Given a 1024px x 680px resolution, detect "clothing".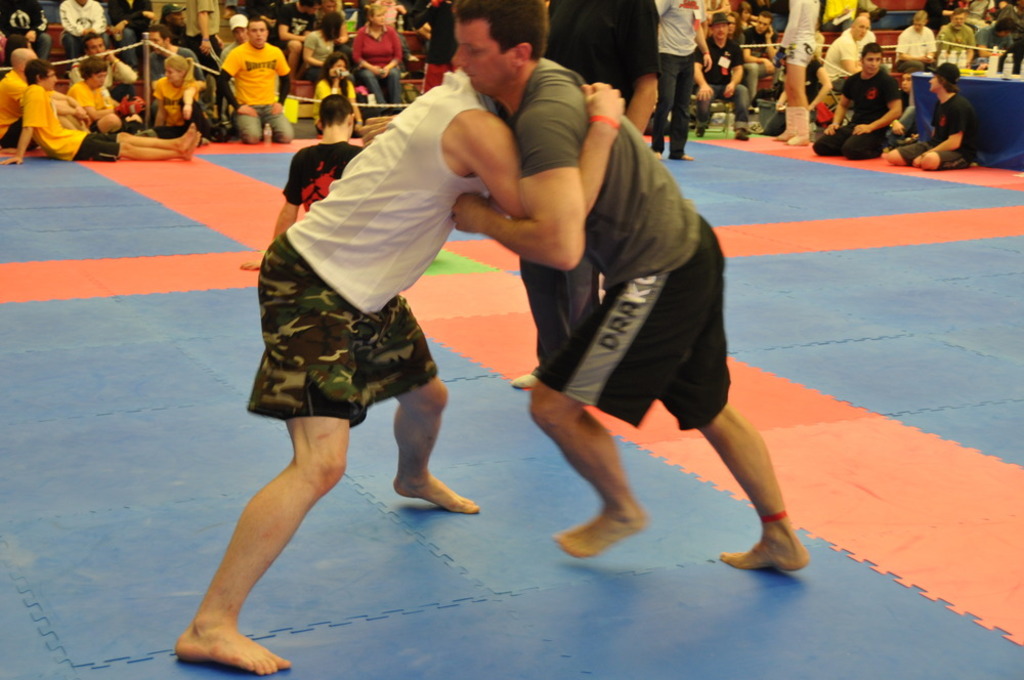
(315, 75, 342, 125).
